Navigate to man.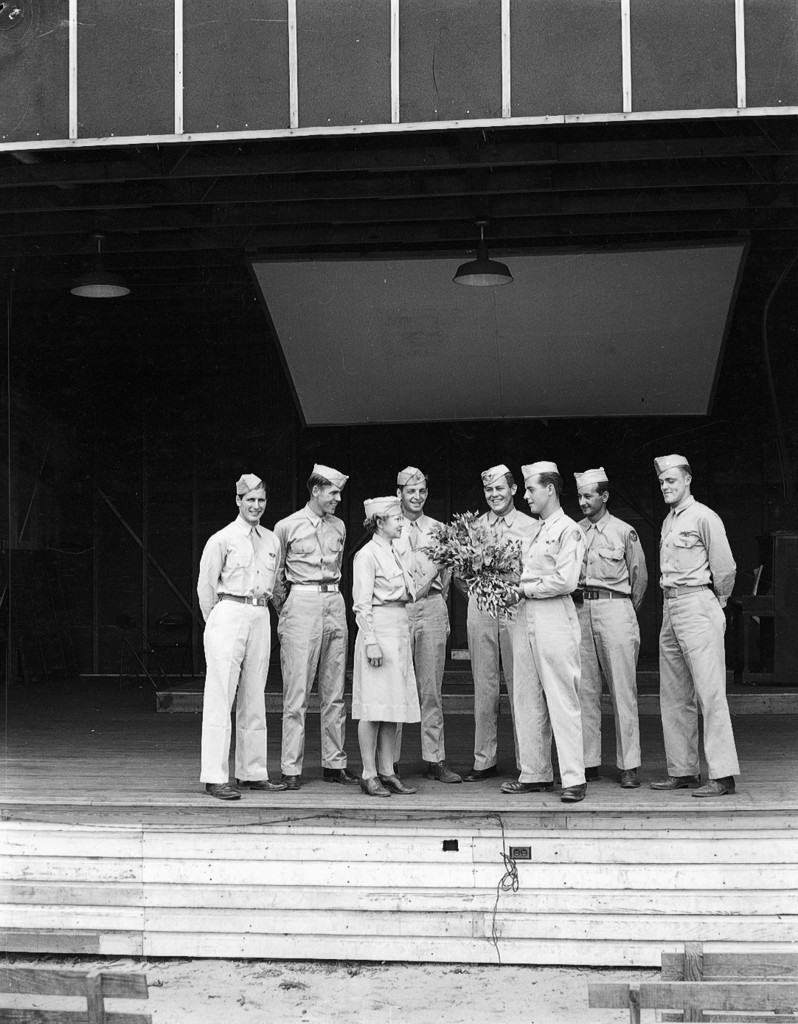
Navigation target: 500:459:591:802.
